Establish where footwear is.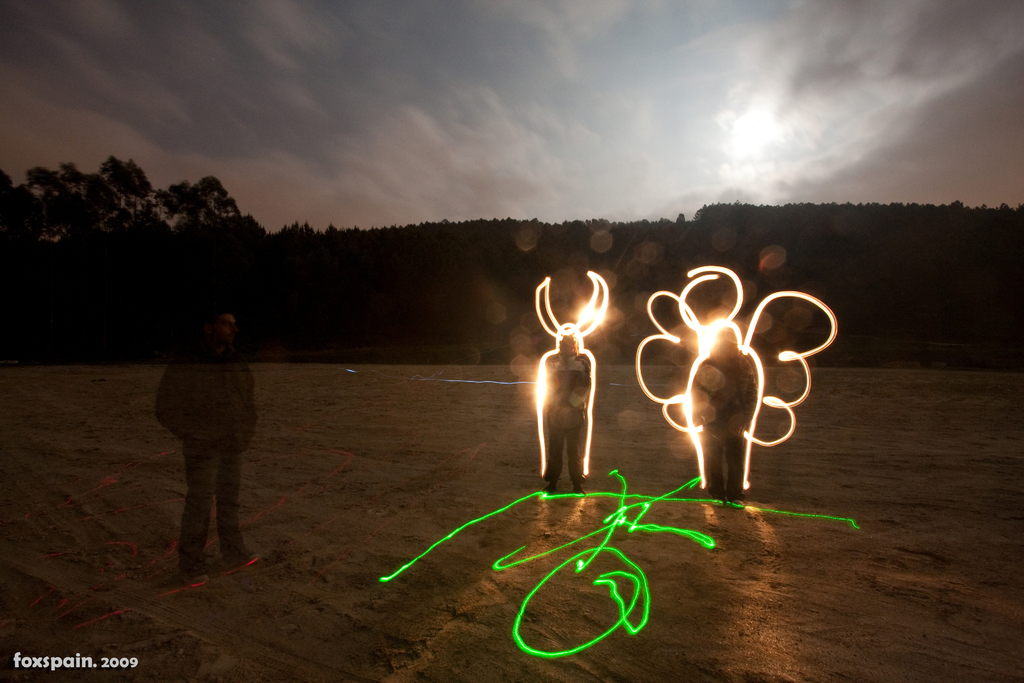
Established at 223, 550, 254, 568.
